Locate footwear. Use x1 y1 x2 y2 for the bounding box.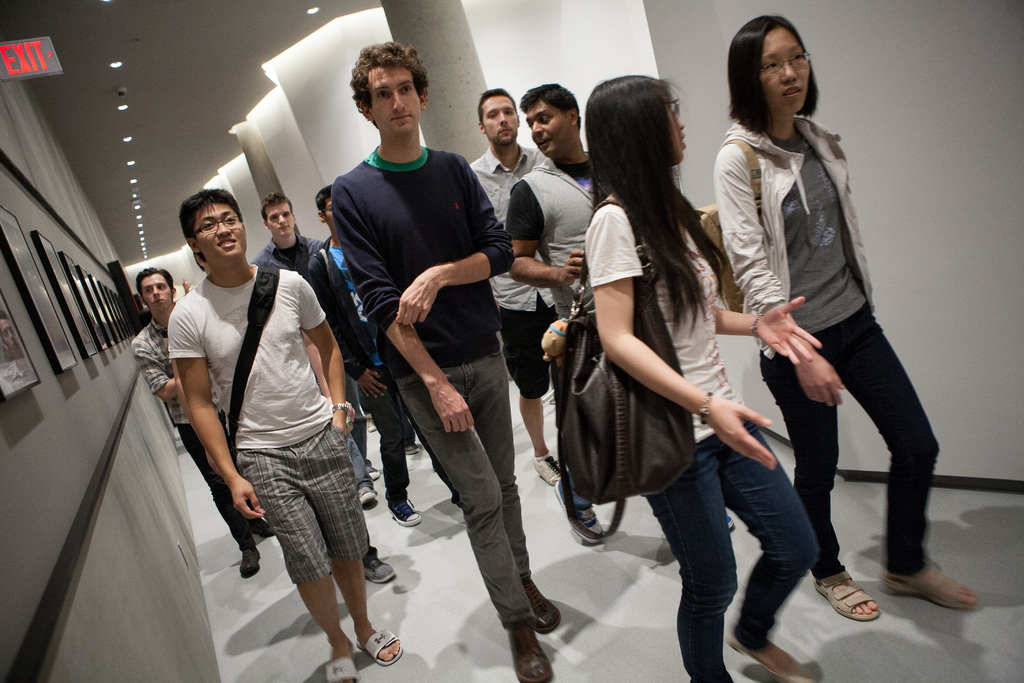
556 472 604 548.
